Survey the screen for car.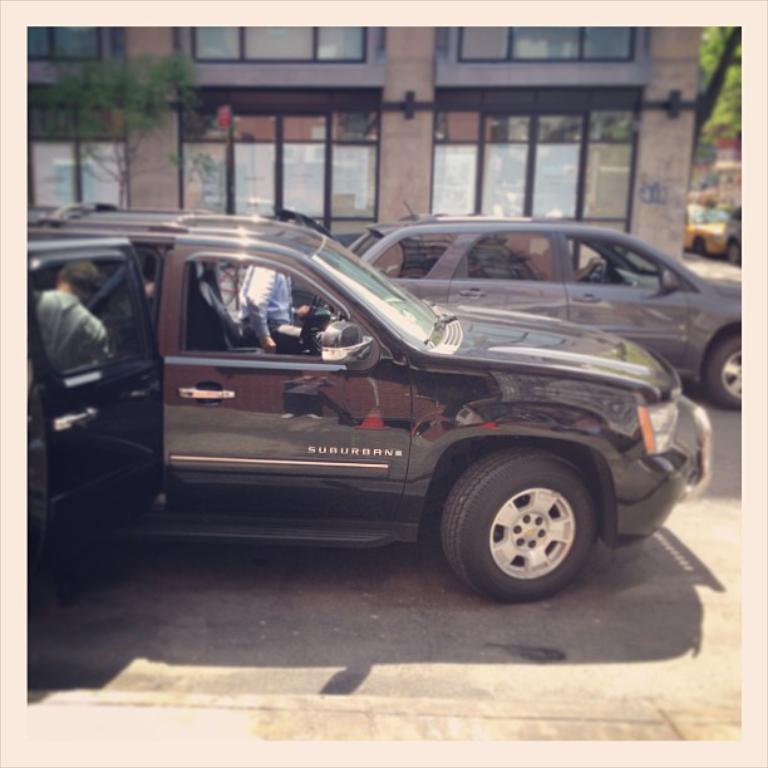
Survey found: left=28, top=201, right=714, bottom=604.
